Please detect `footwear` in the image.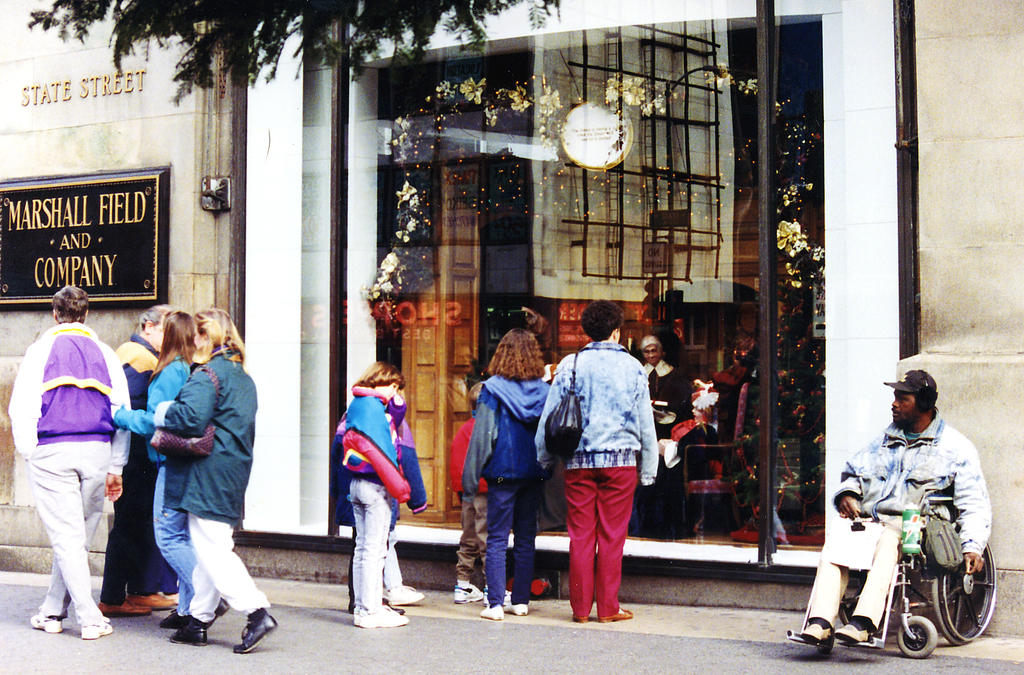
(x1=352, y1=605, x2=407, y2=627).
